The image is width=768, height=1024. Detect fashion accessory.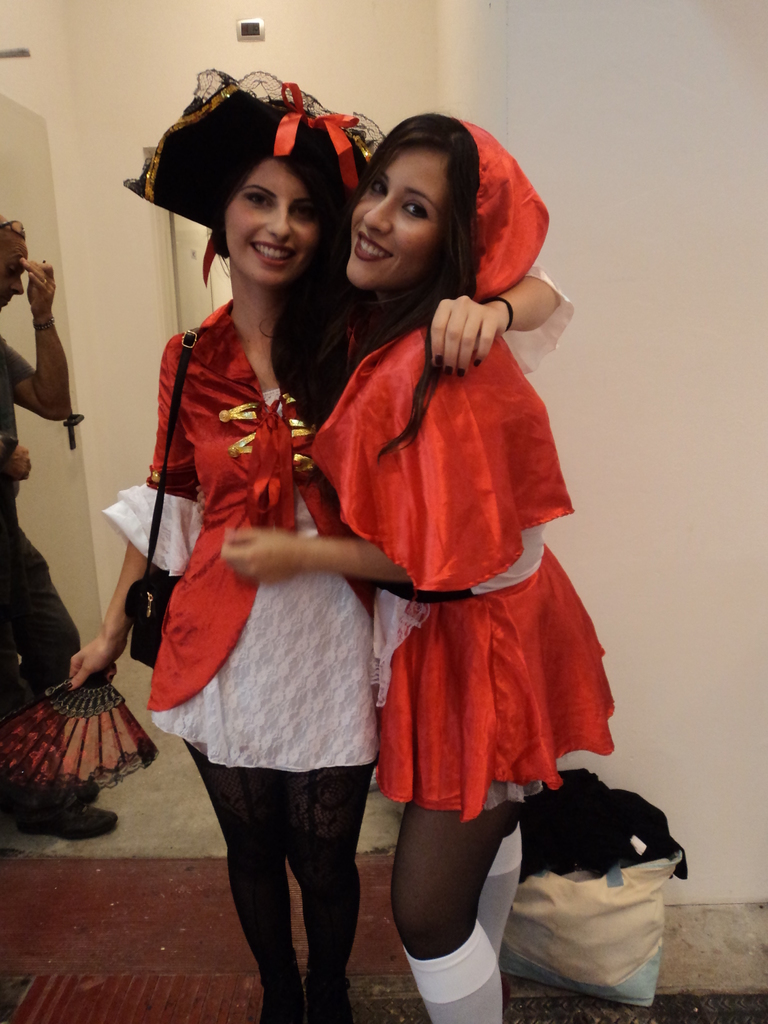
Detection: 445 365 455 375.
